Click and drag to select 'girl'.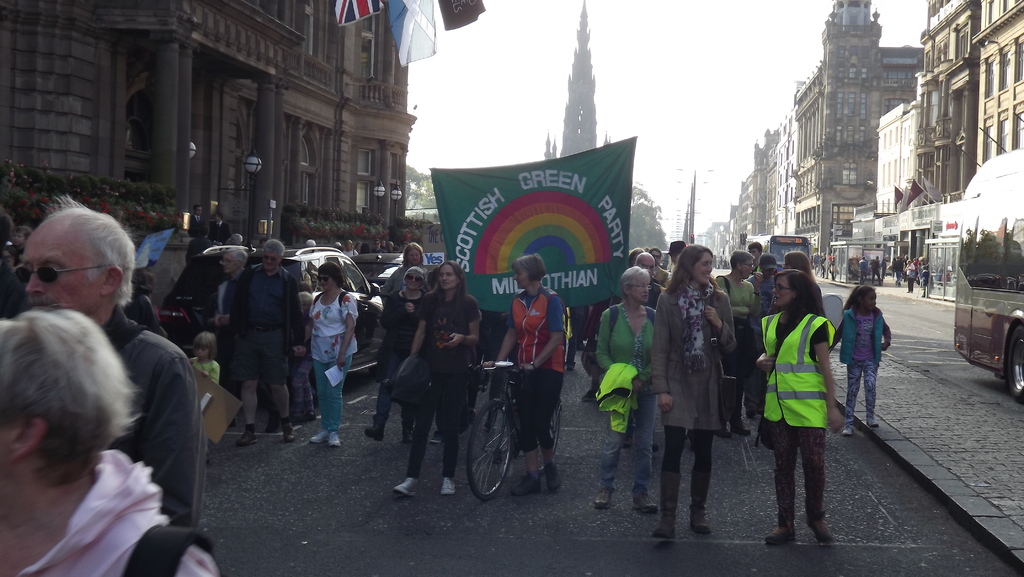
Selection: bbox(833, 286, 890, 435).
